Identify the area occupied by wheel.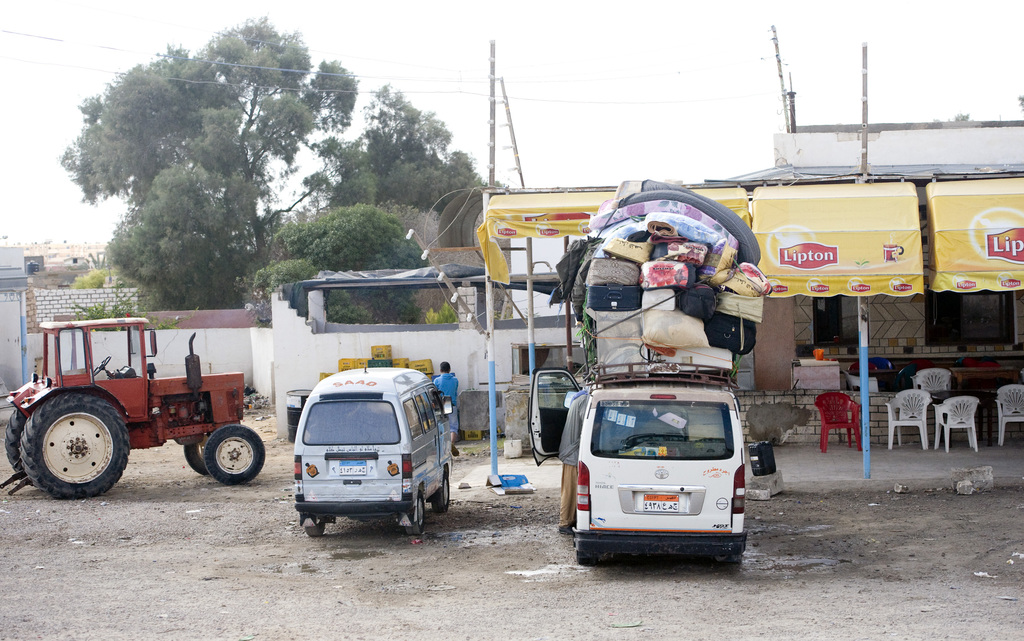
Area: (303, 510, 335, 536).
